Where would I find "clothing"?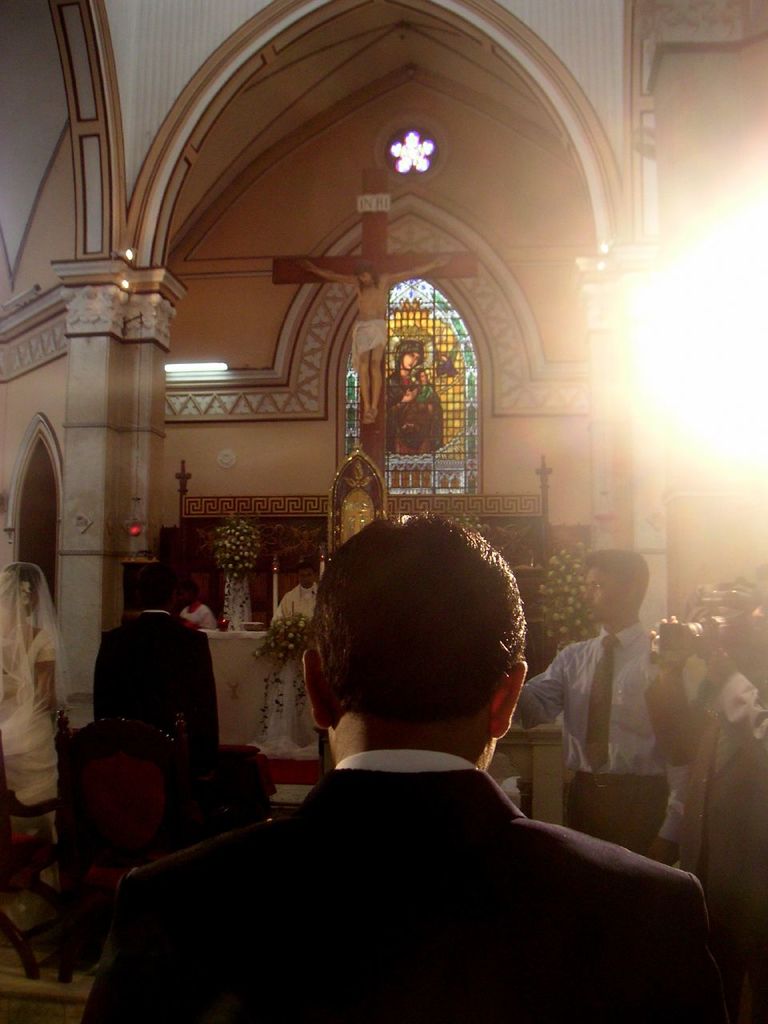
At BBox(92, 606, 214, 819).
